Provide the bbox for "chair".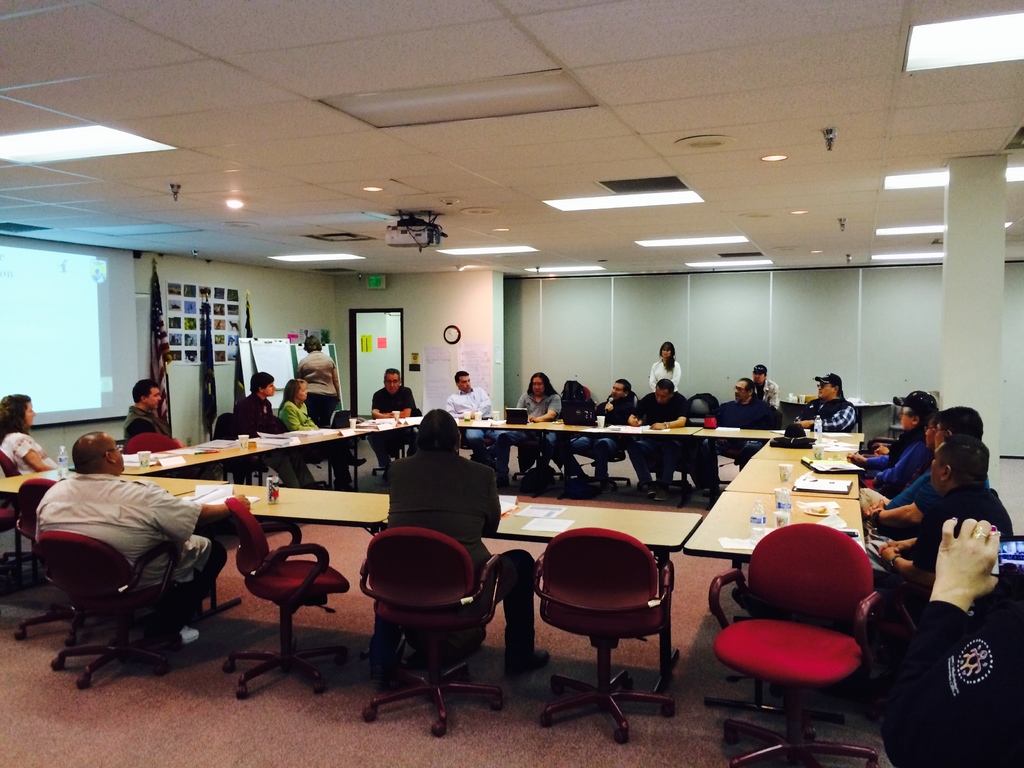
{"x1": 866, "y1": 431, "x2": 892, "y2": 458}.
